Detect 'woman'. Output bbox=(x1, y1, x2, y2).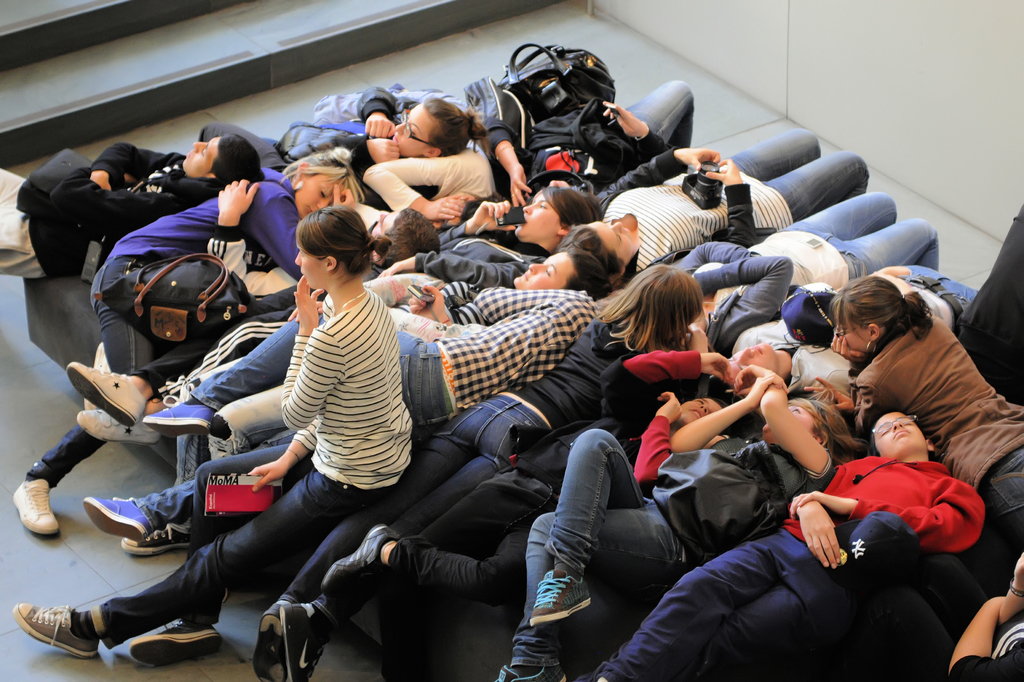
bbox=(15, 206, 390, 667).
